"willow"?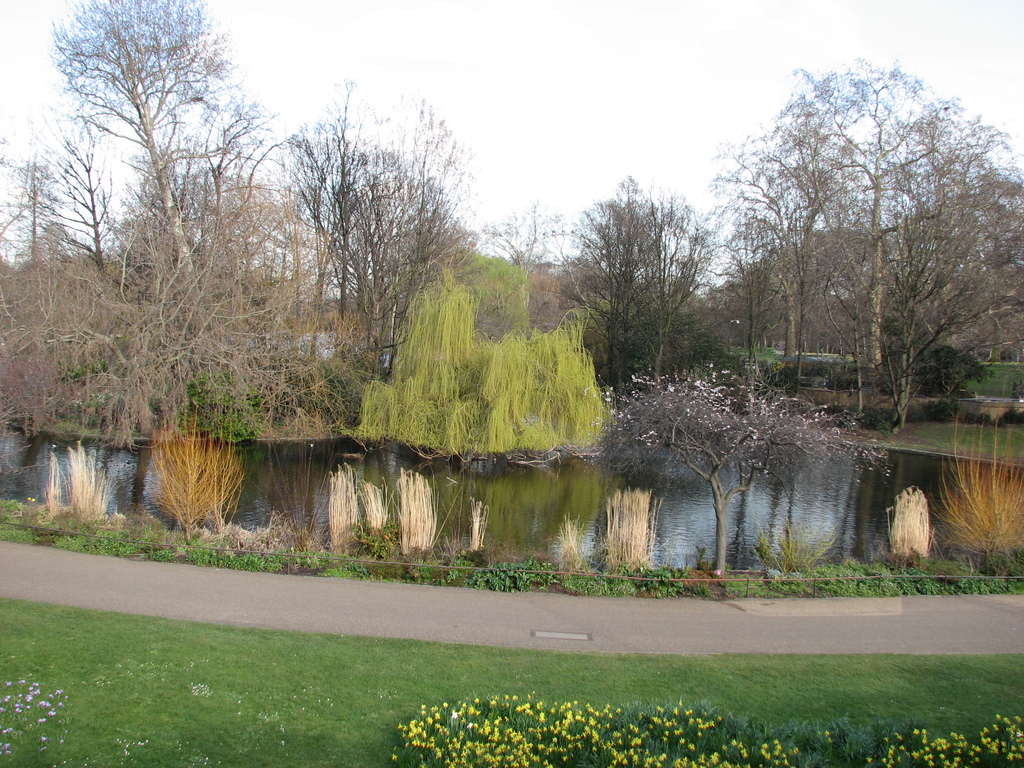
<box>481,193,571,266</box>
